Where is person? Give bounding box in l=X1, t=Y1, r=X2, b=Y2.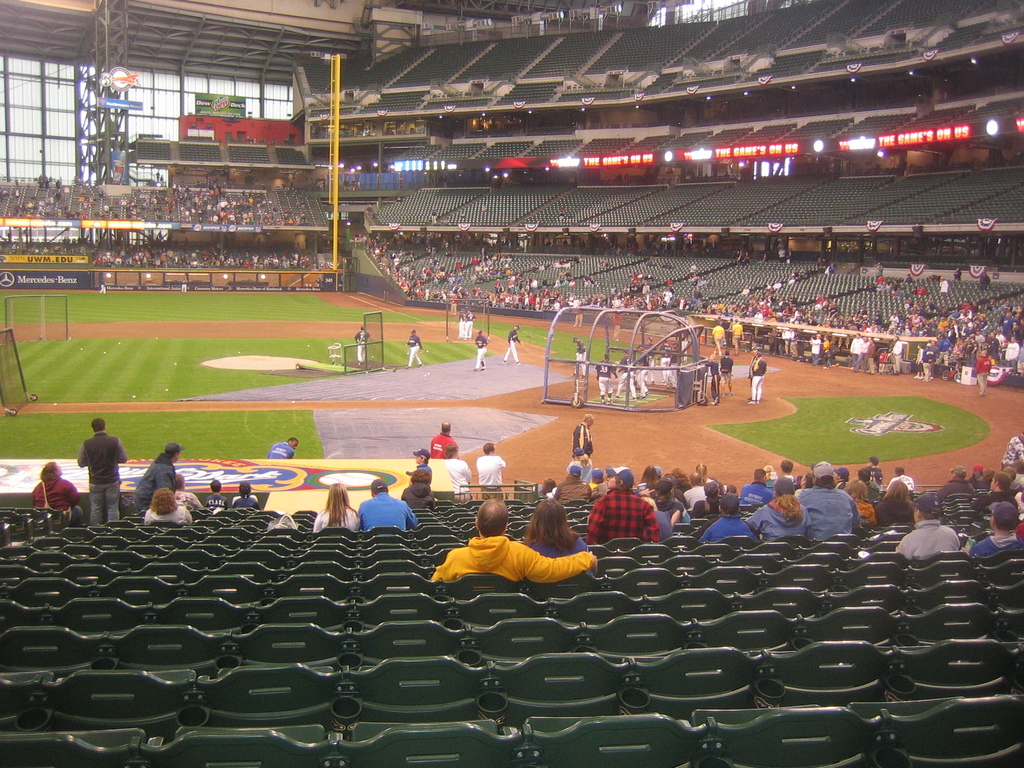
l=41, t=198, r=48, b=208.
